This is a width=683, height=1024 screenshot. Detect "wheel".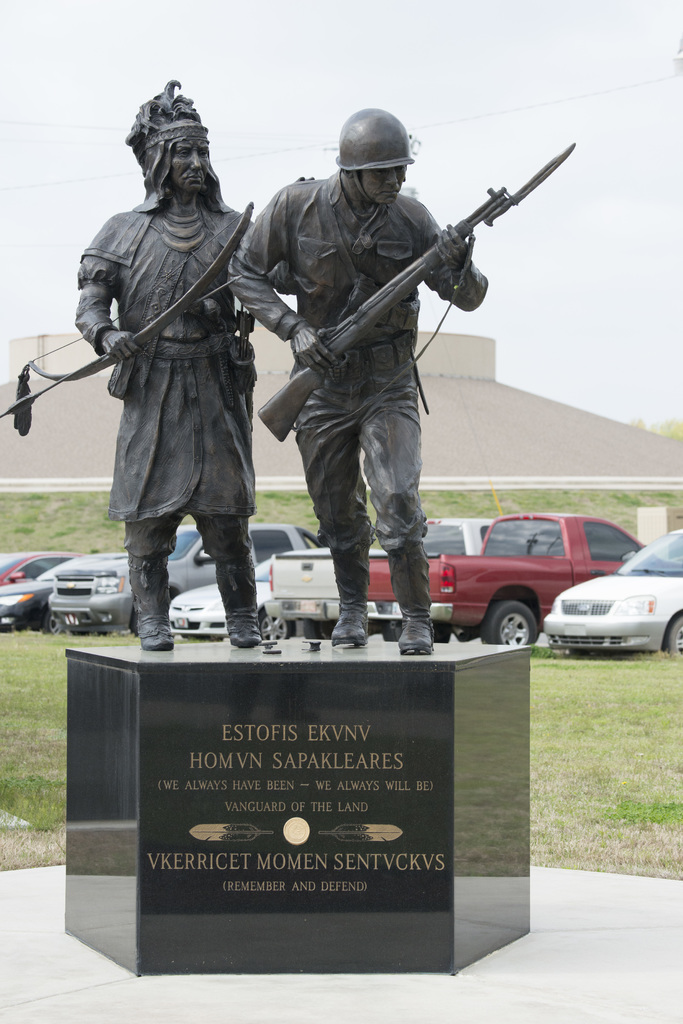
bbox(663, 616, 682, 657).
